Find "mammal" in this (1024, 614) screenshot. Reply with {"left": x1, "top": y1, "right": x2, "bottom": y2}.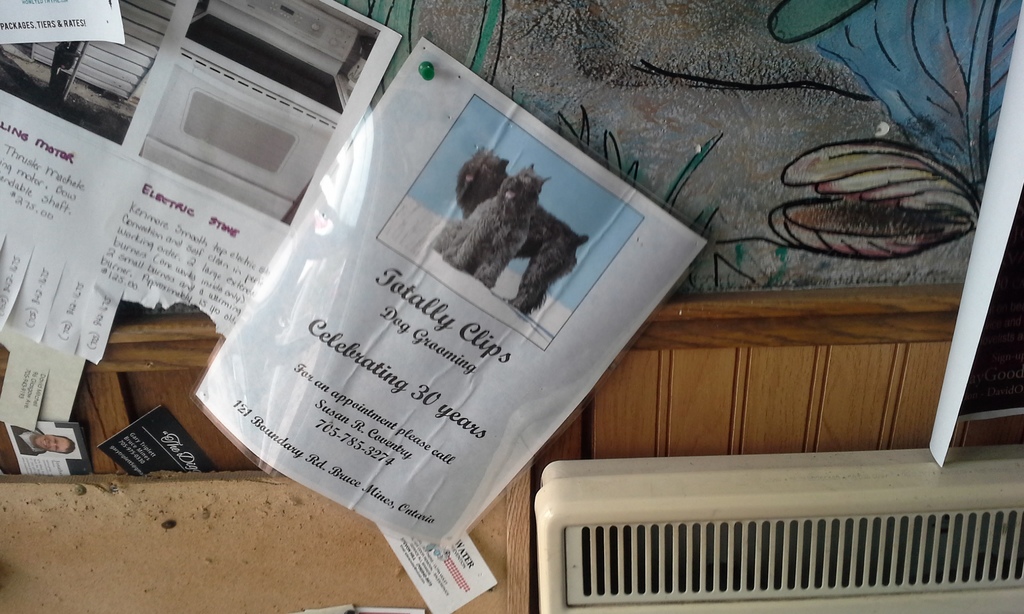
{"left": 8, "top": 421, "right": 79, "bottom": 454}.
